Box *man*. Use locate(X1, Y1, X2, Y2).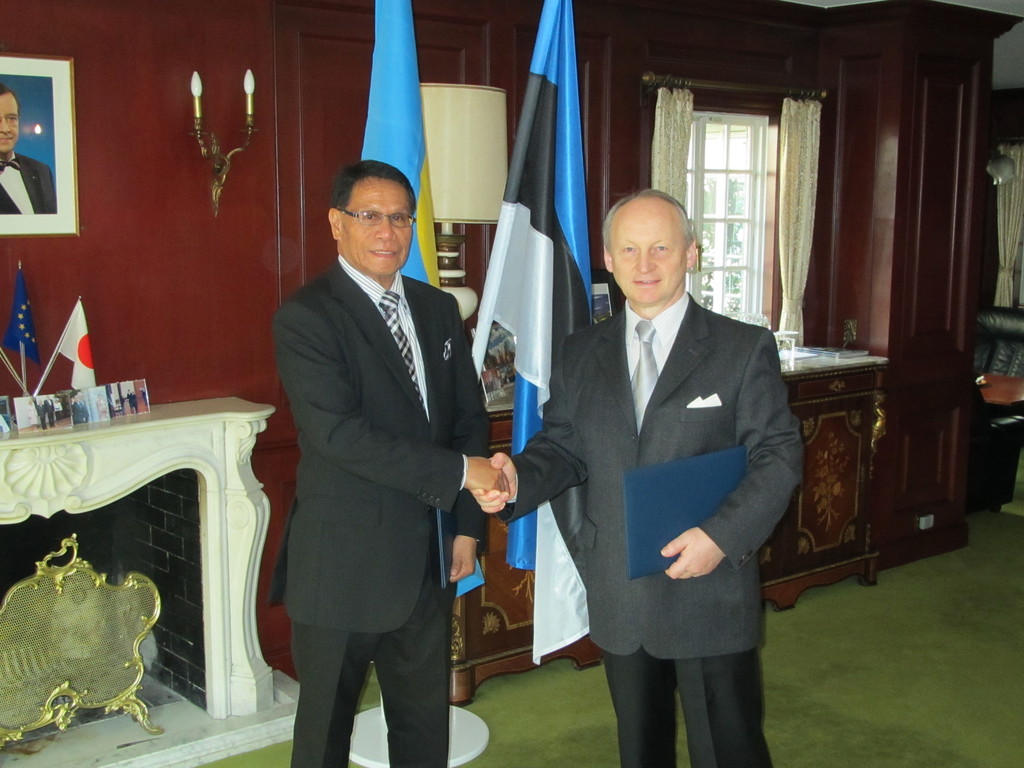
locate(0, 82, 58, 217).
